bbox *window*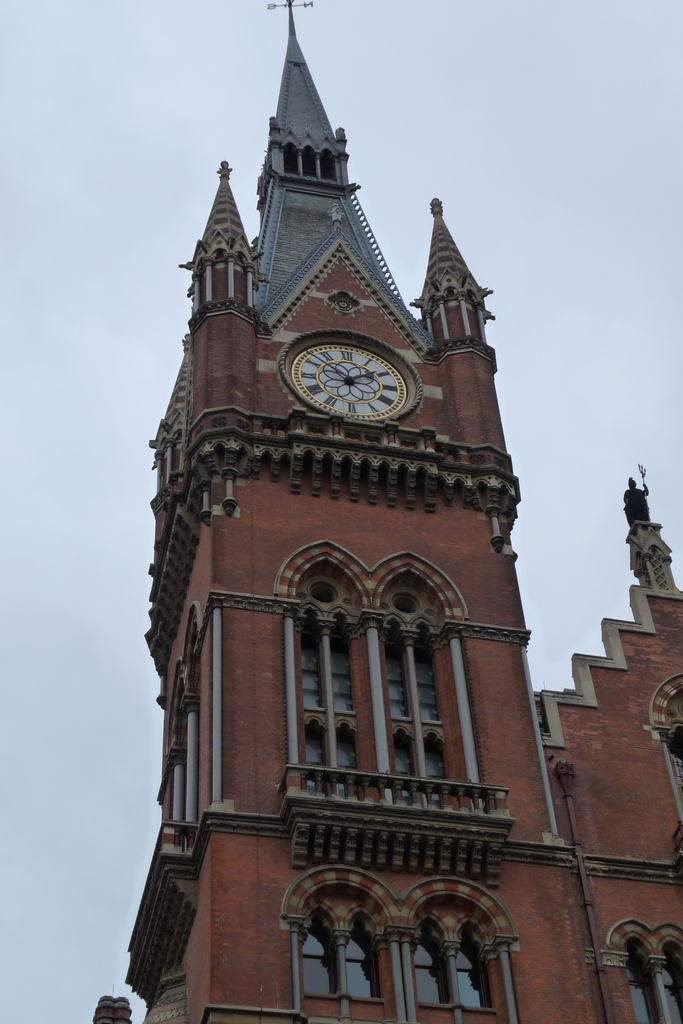
642,679,682,835
